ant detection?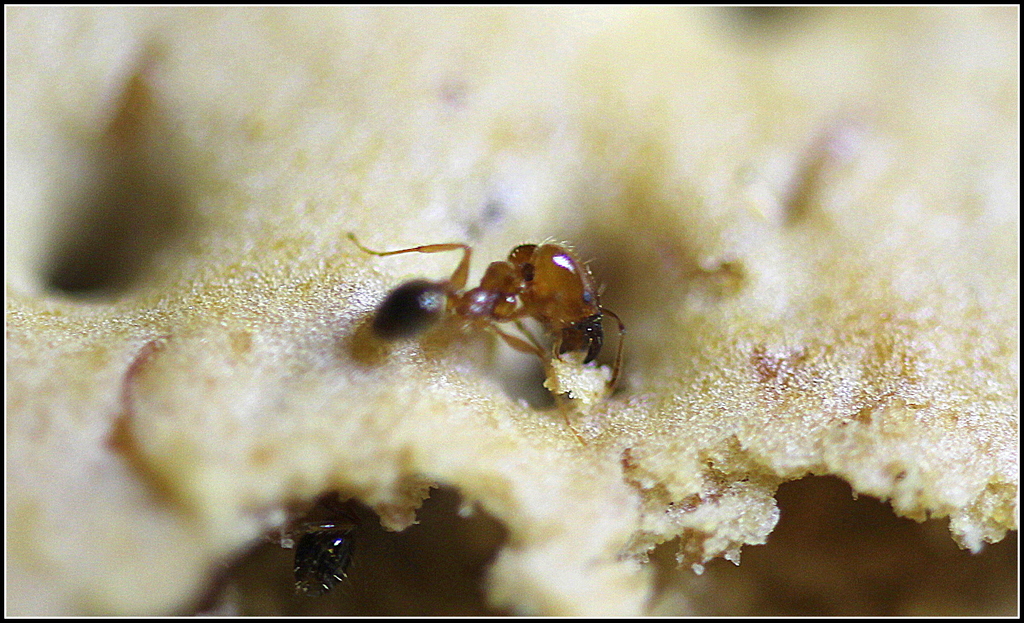
337:225:641:463
